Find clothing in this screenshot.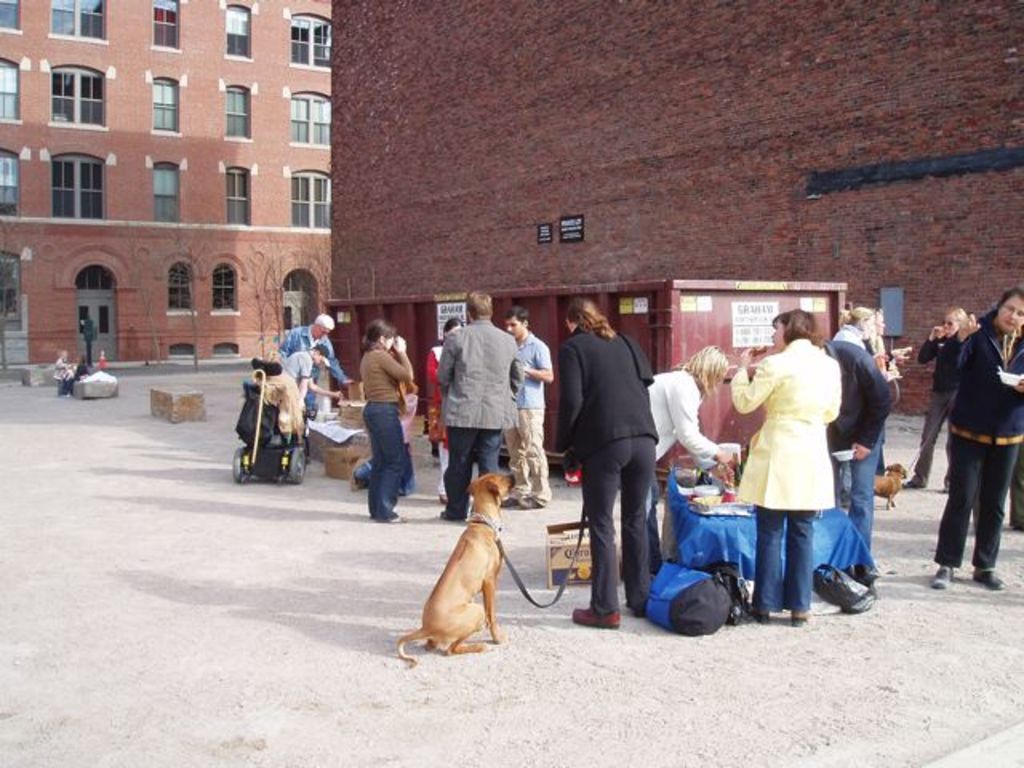
The bounding box for clothing is box(285, 323, 349, 406).
